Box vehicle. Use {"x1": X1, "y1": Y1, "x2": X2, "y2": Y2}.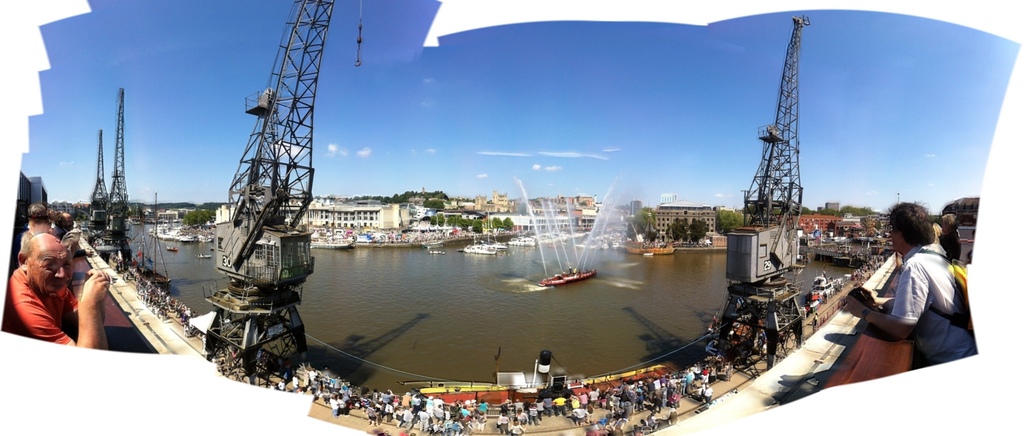
{"x1": 197, "y1": 258, "x2": 213, "y2": 263}.
